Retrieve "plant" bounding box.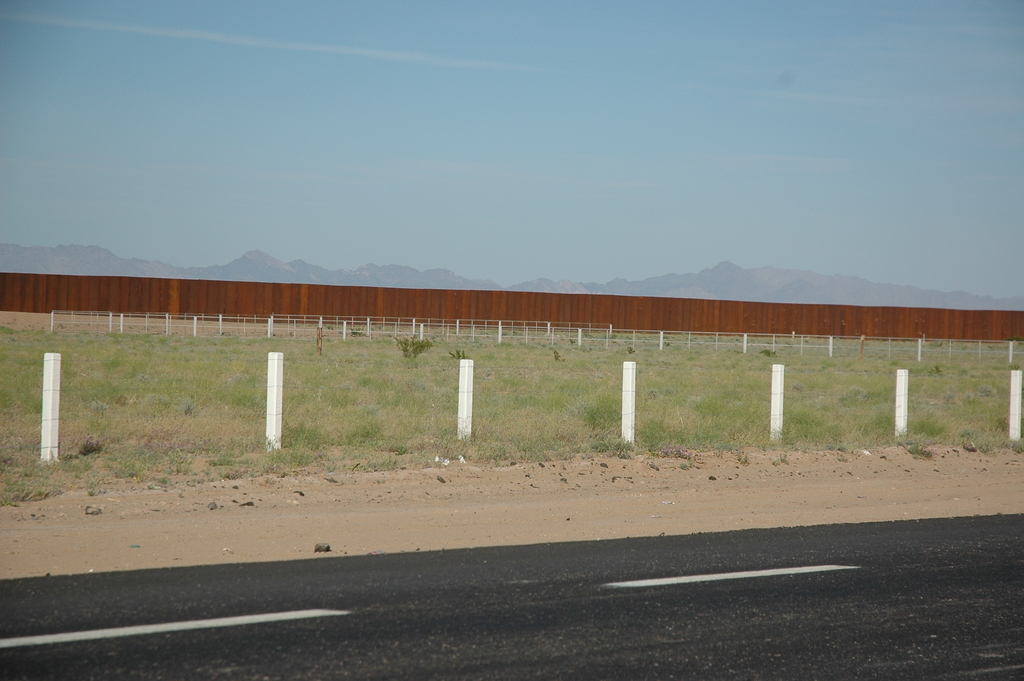
Bounding box: bbox(481, 436, 515, 461).
